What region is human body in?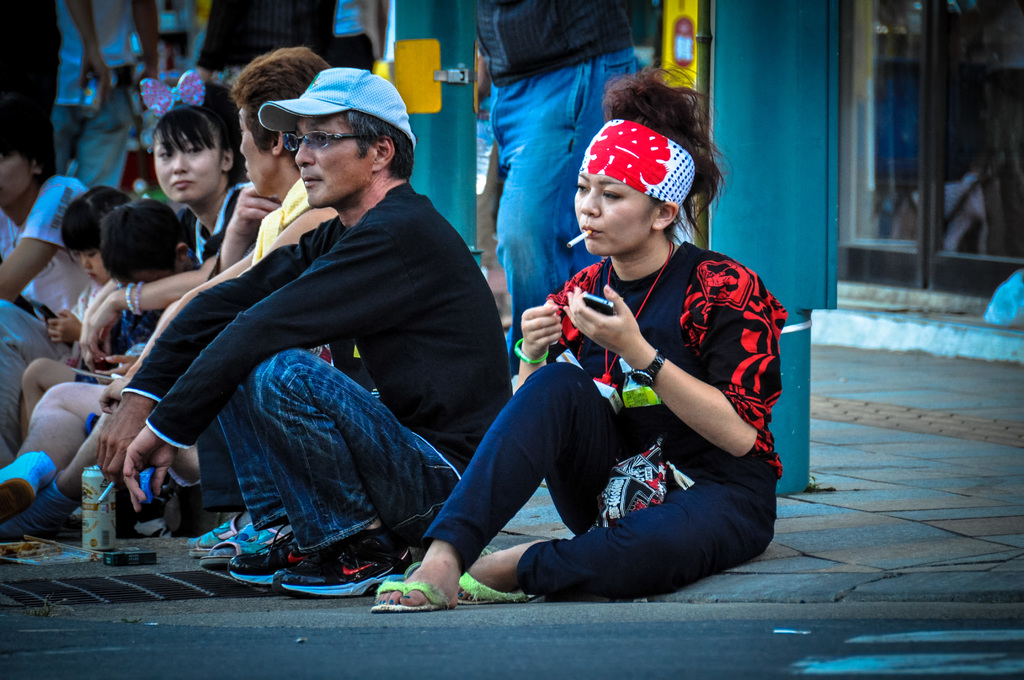
select_region(368, 235, 783, 610).
